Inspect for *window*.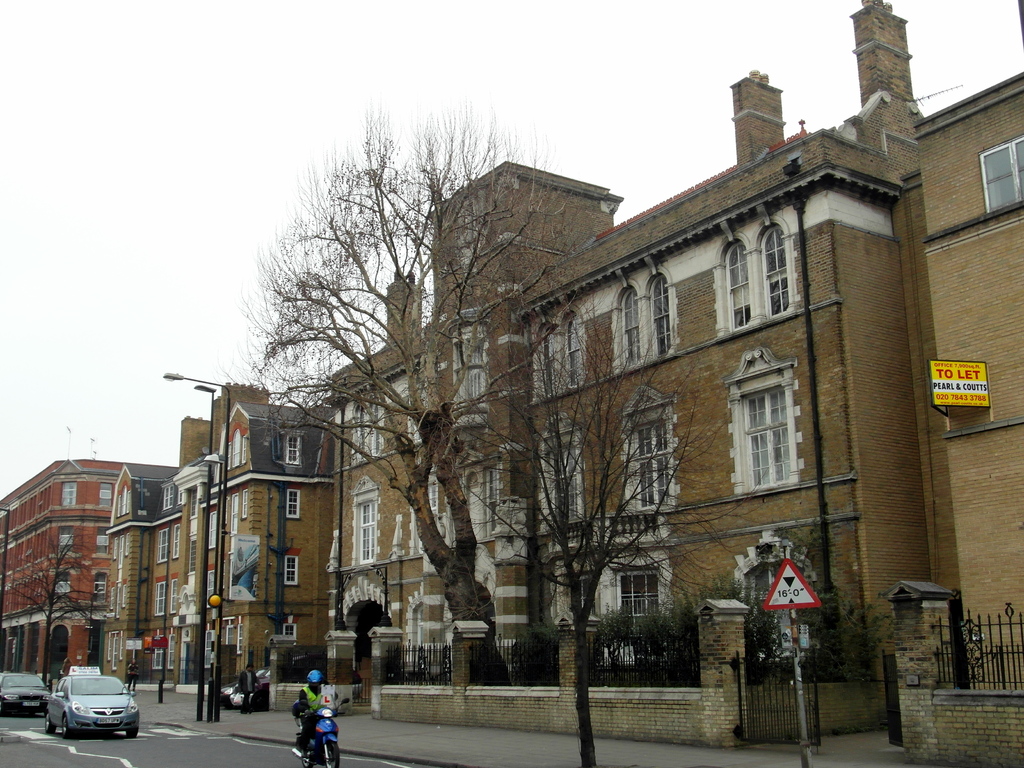
Inspection: box(94, 535, 110, 544).
